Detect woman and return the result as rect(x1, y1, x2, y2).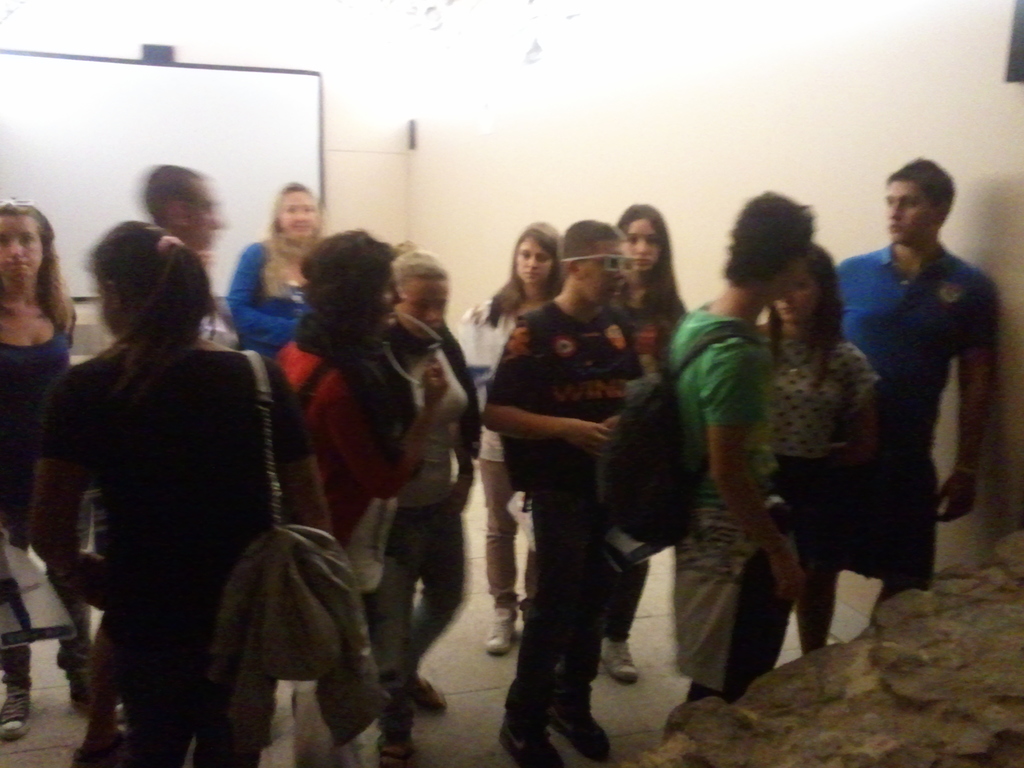
rect(598, 203, 678, 697).
